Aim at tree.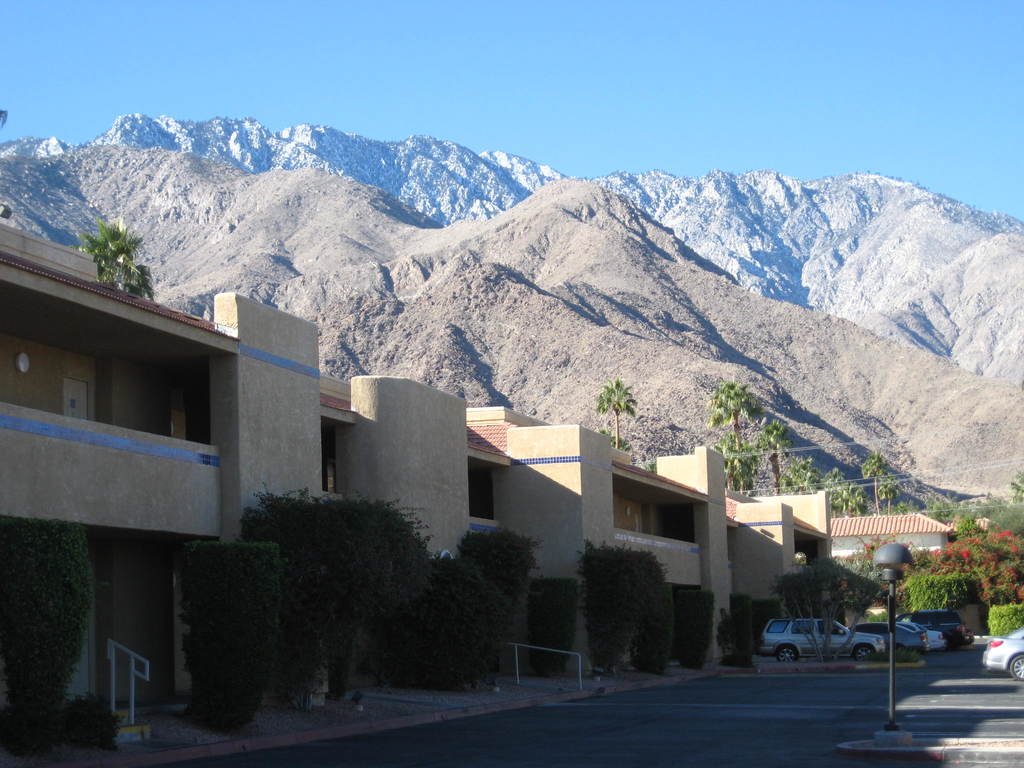
Aimed at 595:376:645:447.
